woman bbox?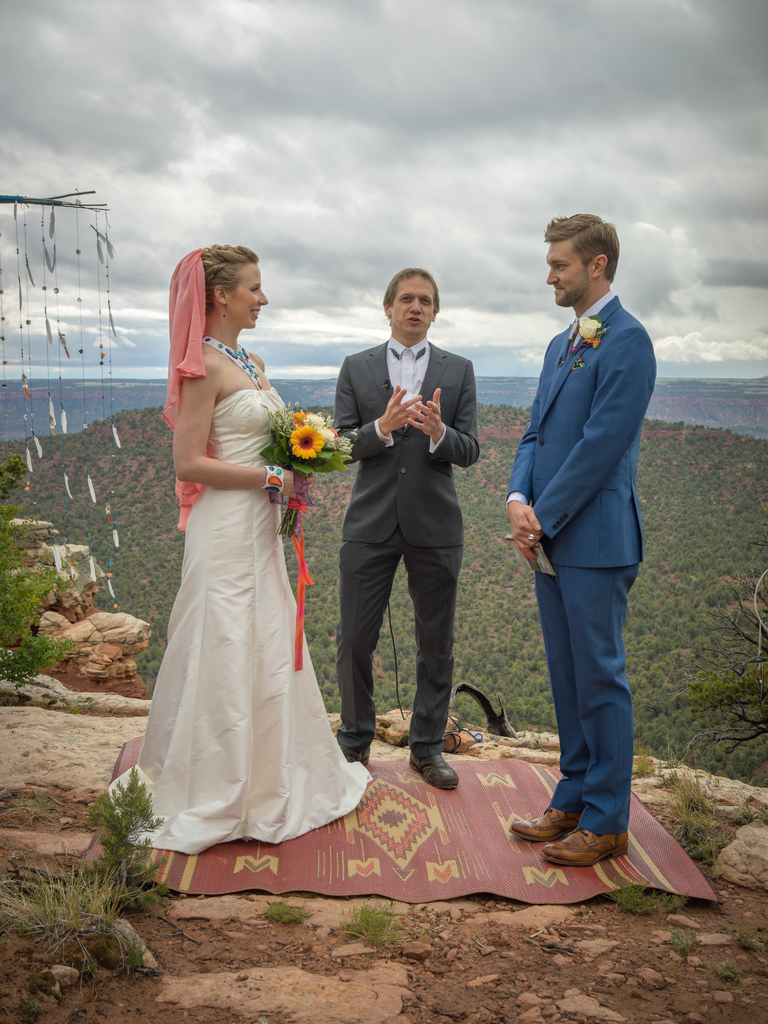
[69, 246, 396, 857]
